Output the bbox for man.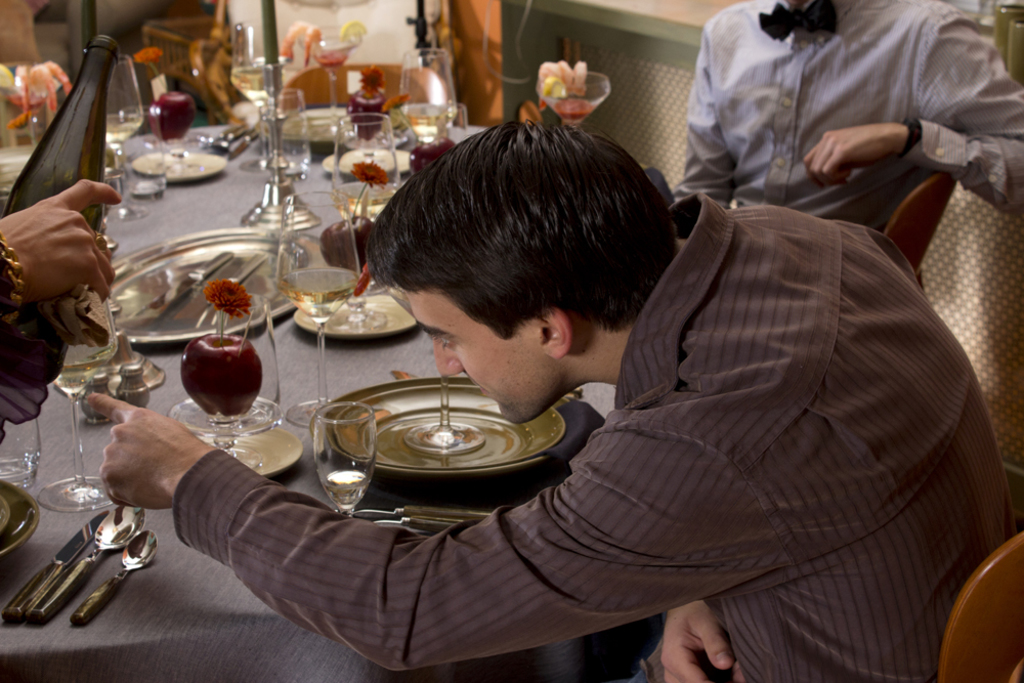
[left=204, top=89, right=1019, bottom=648].
